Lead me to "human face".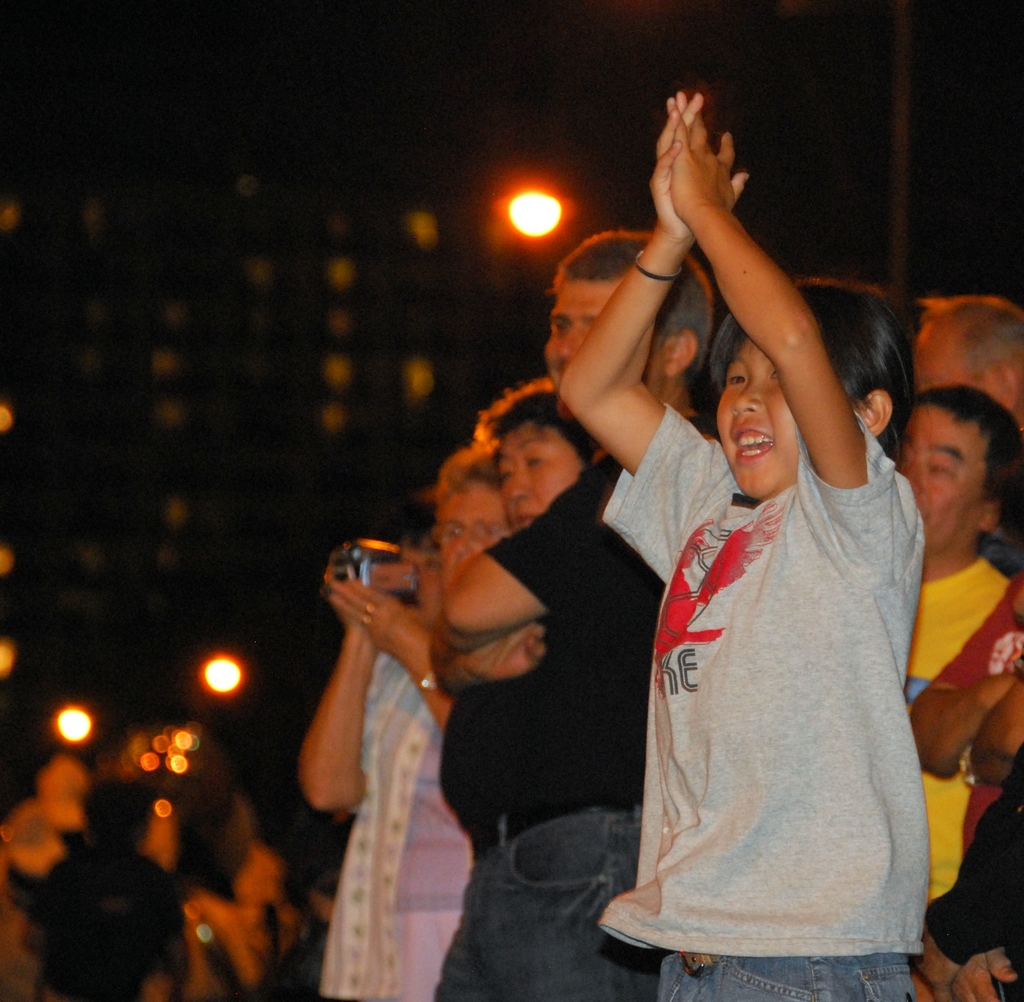
Lead to {"x1": 901, "y1": 404, "x2": 985, "y2": 558}.
